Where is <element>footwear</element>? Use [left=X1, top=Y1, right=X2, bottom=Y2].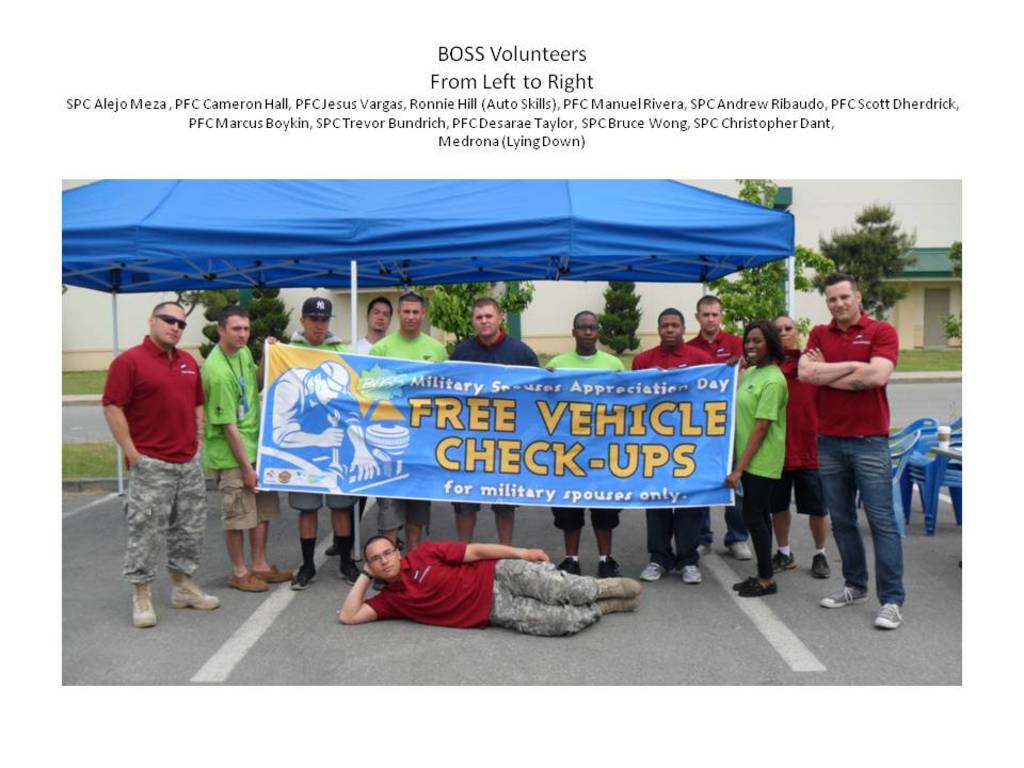
[left=820, top=583, right=867, bottom=610].
